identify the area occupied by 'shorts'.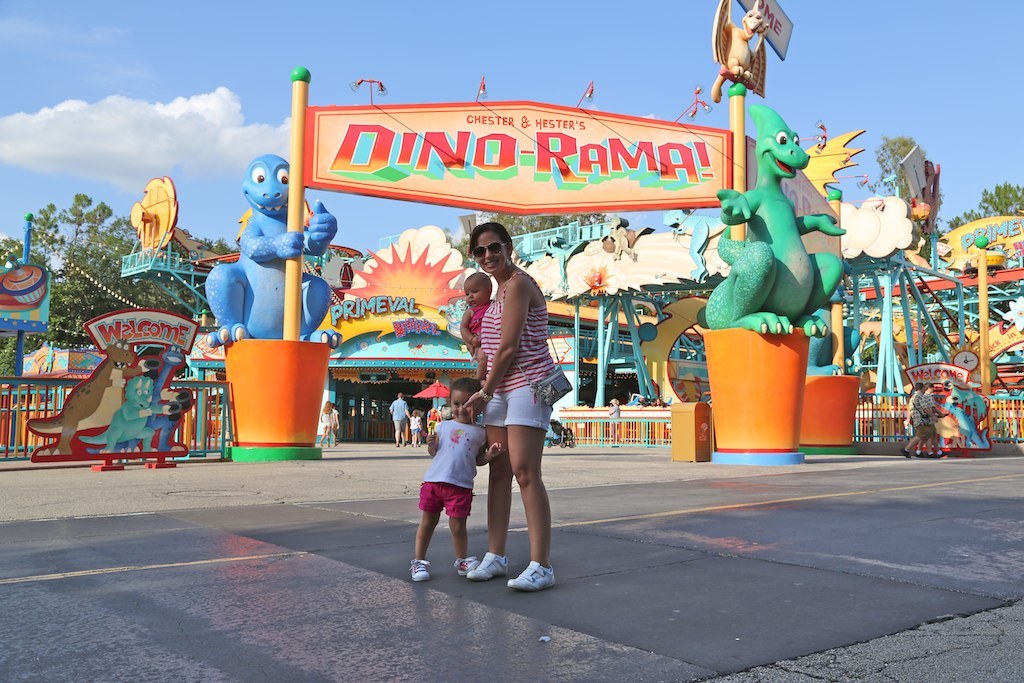
Area: (x1=421, y1=479, x2=476, y2=518).
